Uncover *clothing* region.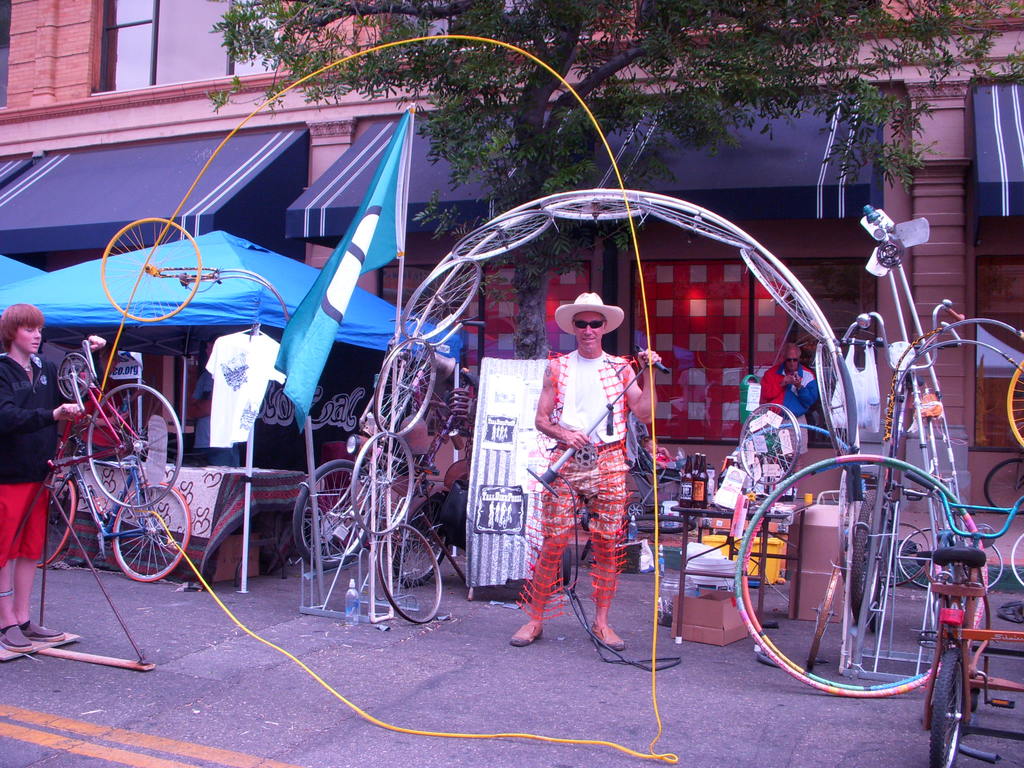
Uncovered: region(0, 348, 68, 487).
